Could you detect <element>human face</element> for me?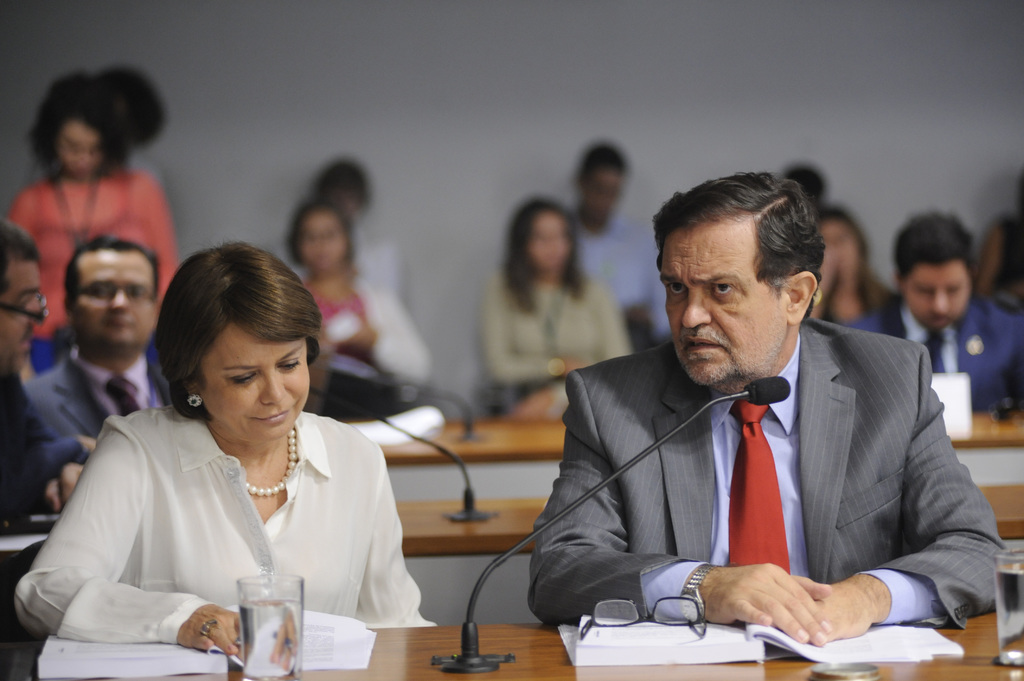
Detection result: <bbox>657, 213, 788, 388</bbox>.
